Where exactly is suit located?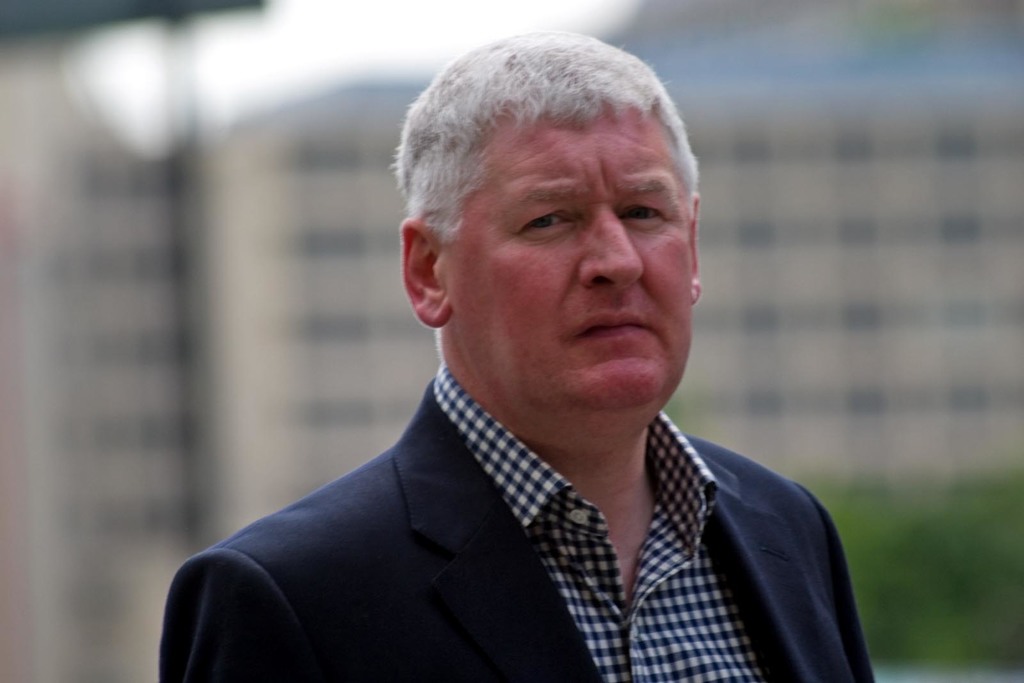
Its bounding box is (left=163, top=364, right=877, bottom=682).
